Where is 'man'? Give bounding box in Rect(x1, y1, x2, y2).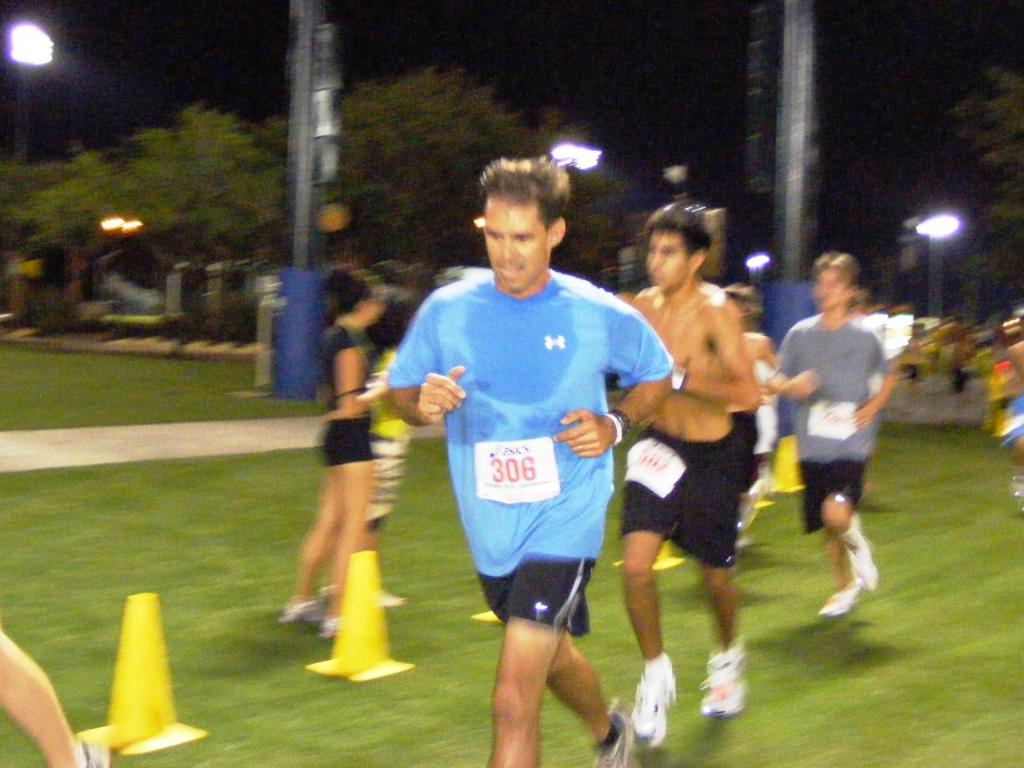
Rect(392, 164, 657, 739).
